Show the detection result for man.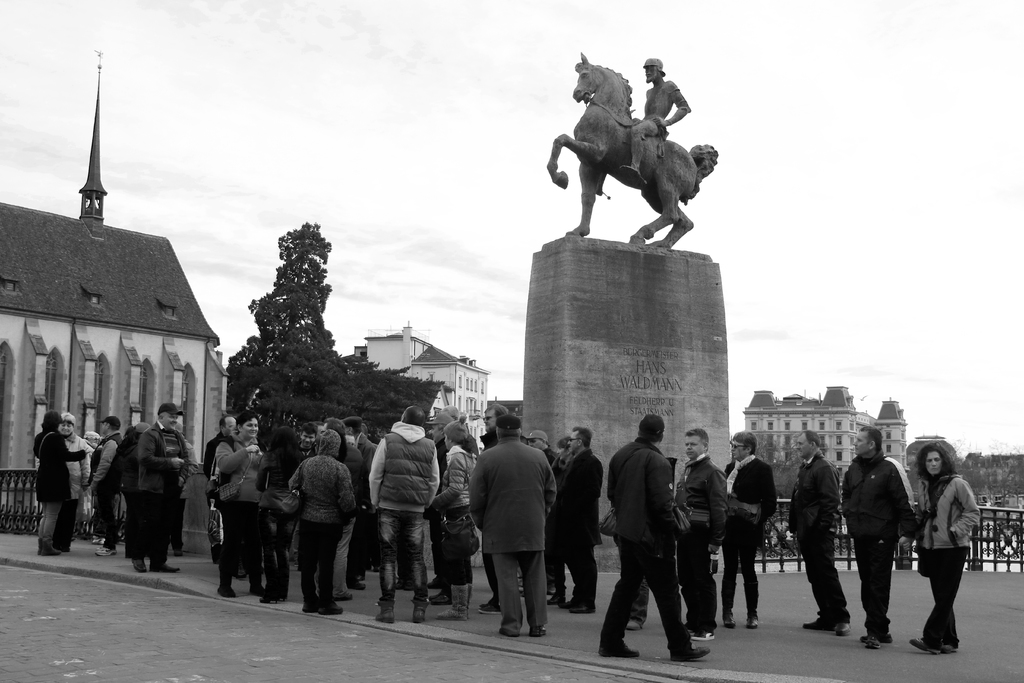
bbox(76, 415, 129, 548).
